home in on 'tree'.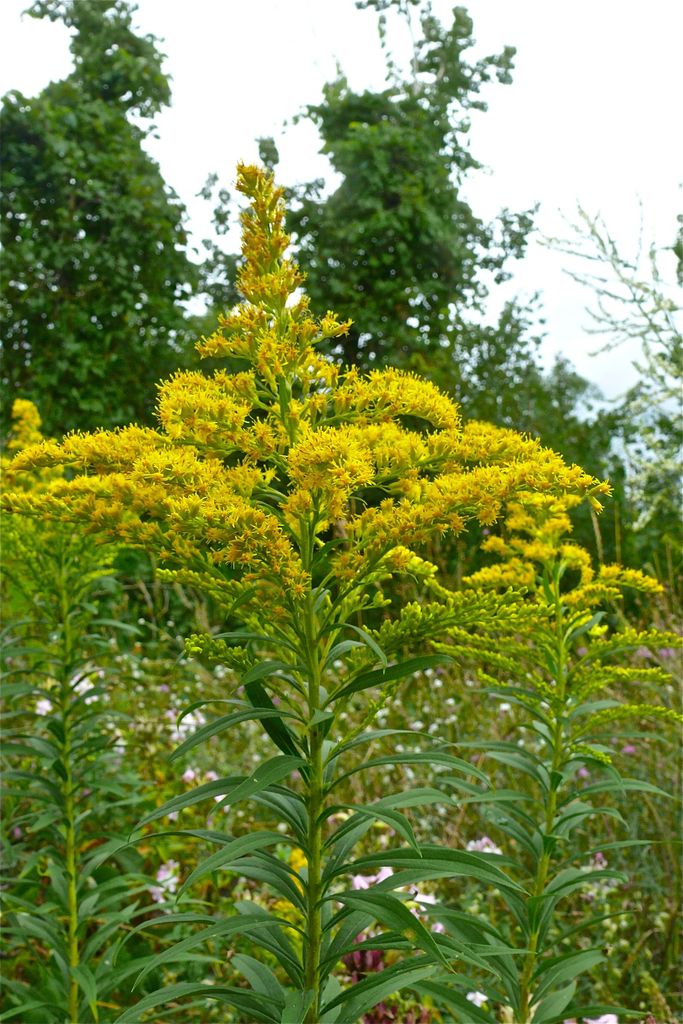
Homed in at (15, 13, 202, 451).
